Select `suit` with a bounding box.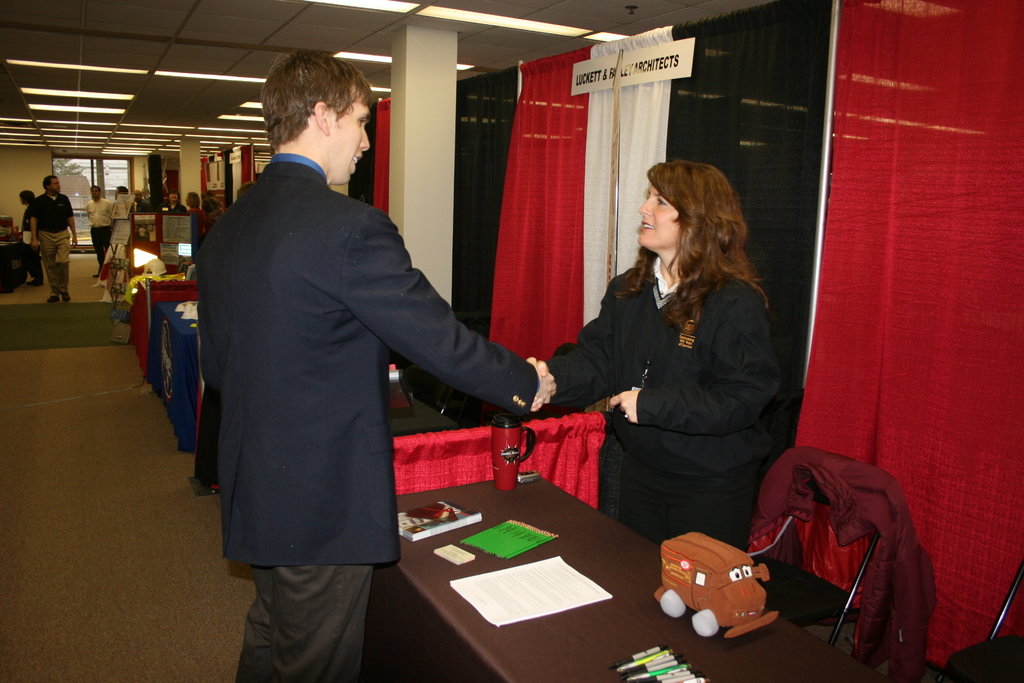
select_region(196, 160, 540, 682).
